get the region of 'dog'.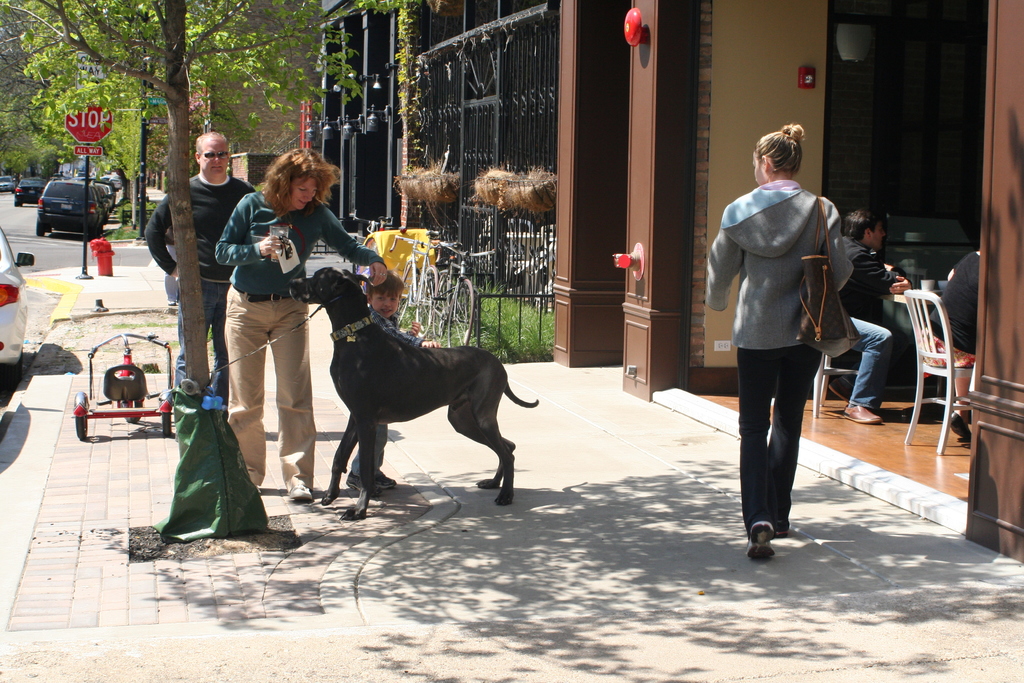
BBox(285, 267, 539, 519).
